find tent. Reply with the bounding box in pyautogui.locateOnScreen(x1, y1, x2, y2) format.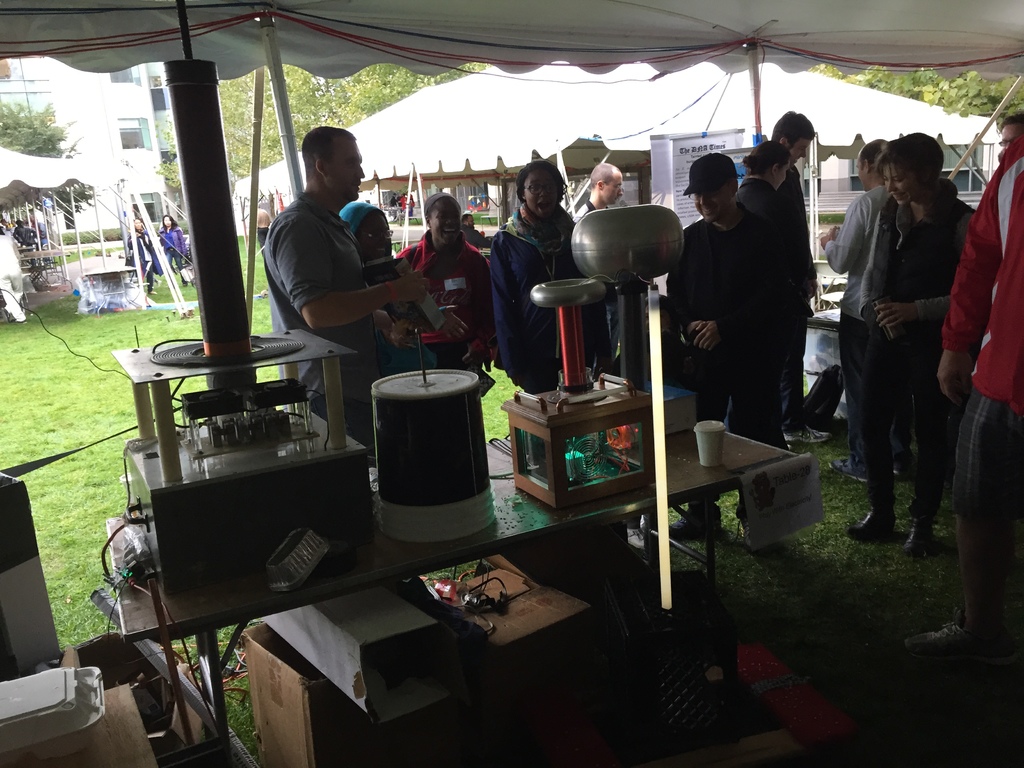
pyautogui.locateOnScreen(244, 64, 1000, 280).
